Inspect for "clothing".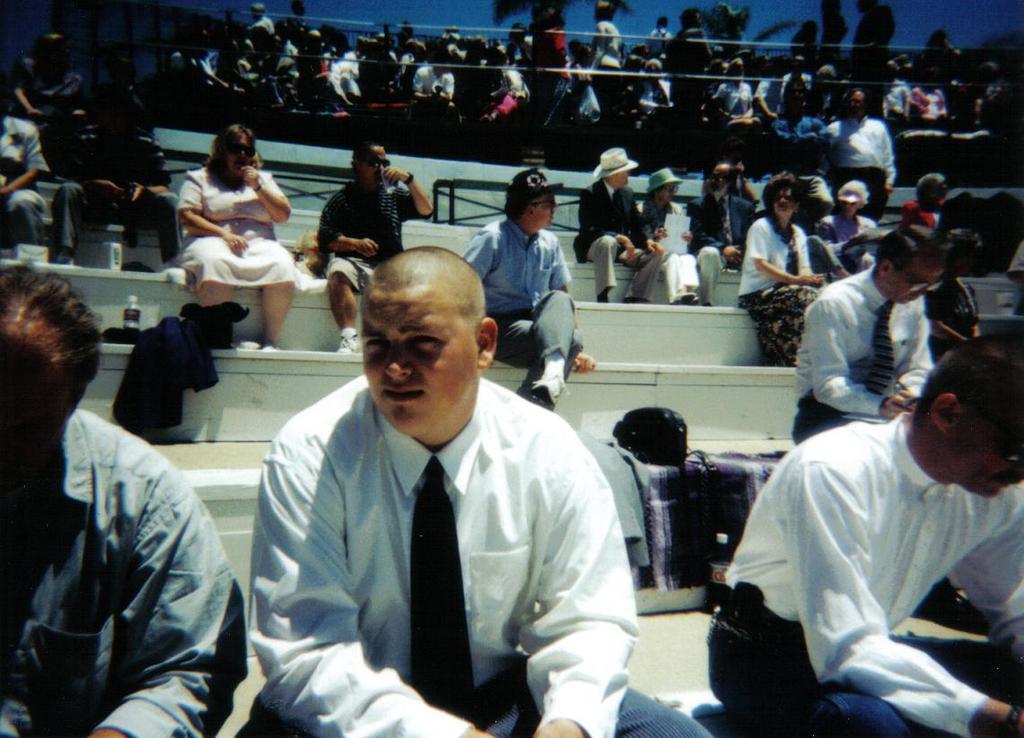
Inspection: 757:76:779:124.
